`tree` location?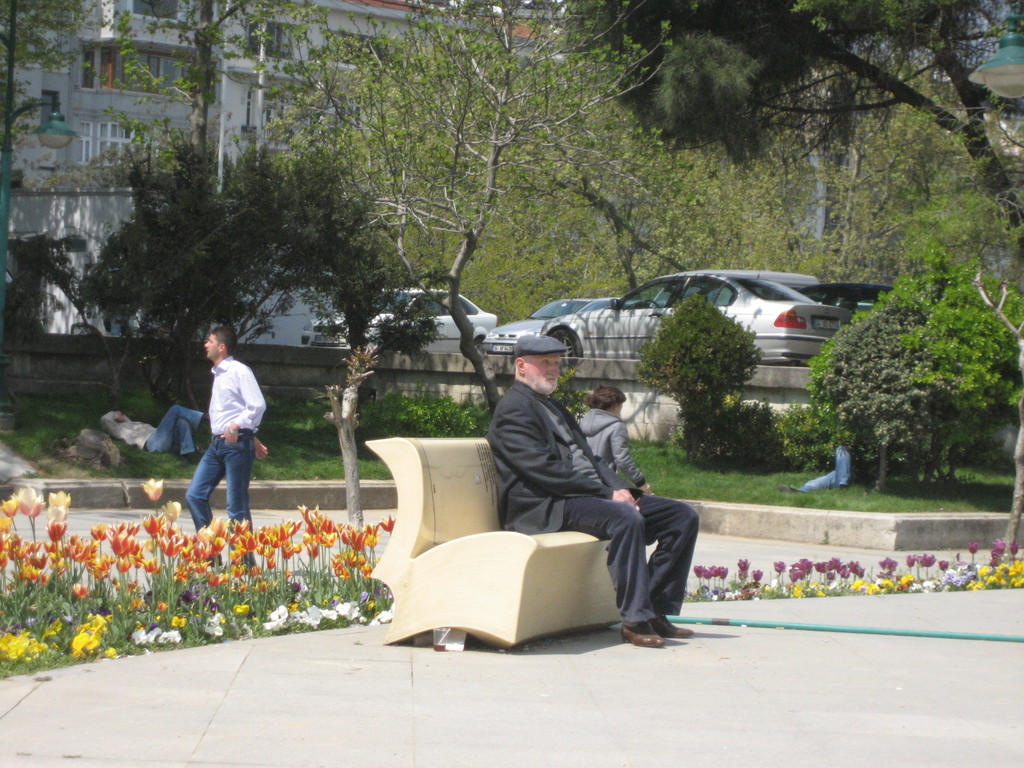
<bbox>120, 0, 352, 196</bbox>
